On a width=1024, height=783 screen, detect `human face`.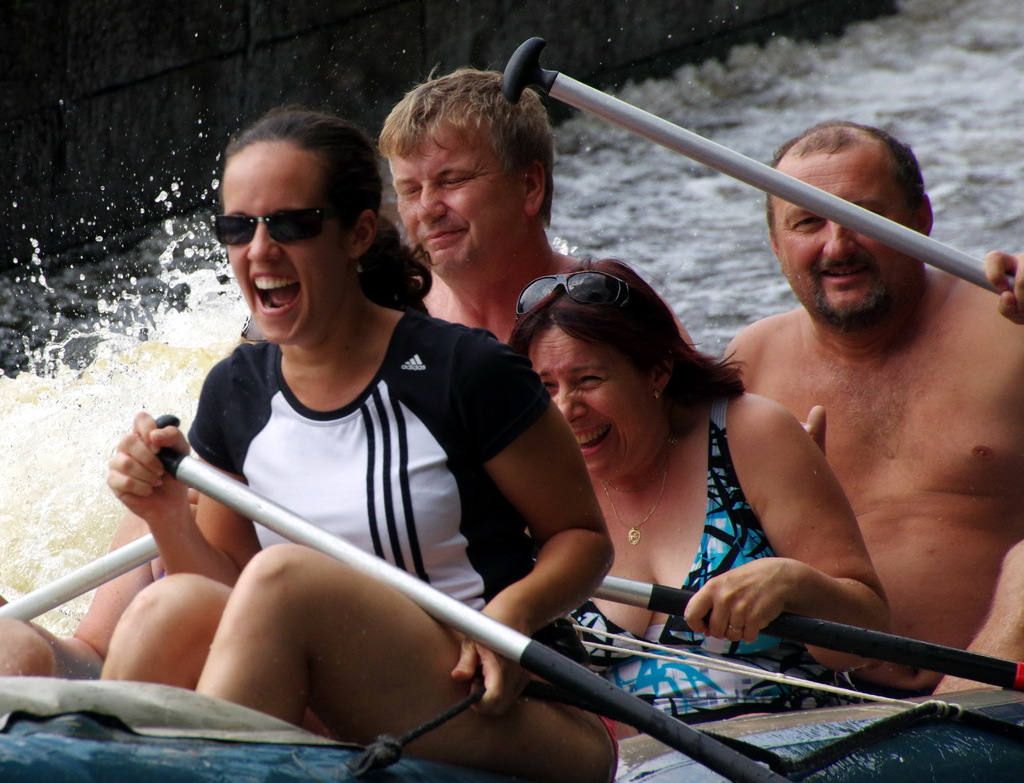
<box>534,330,655,476</box>.
